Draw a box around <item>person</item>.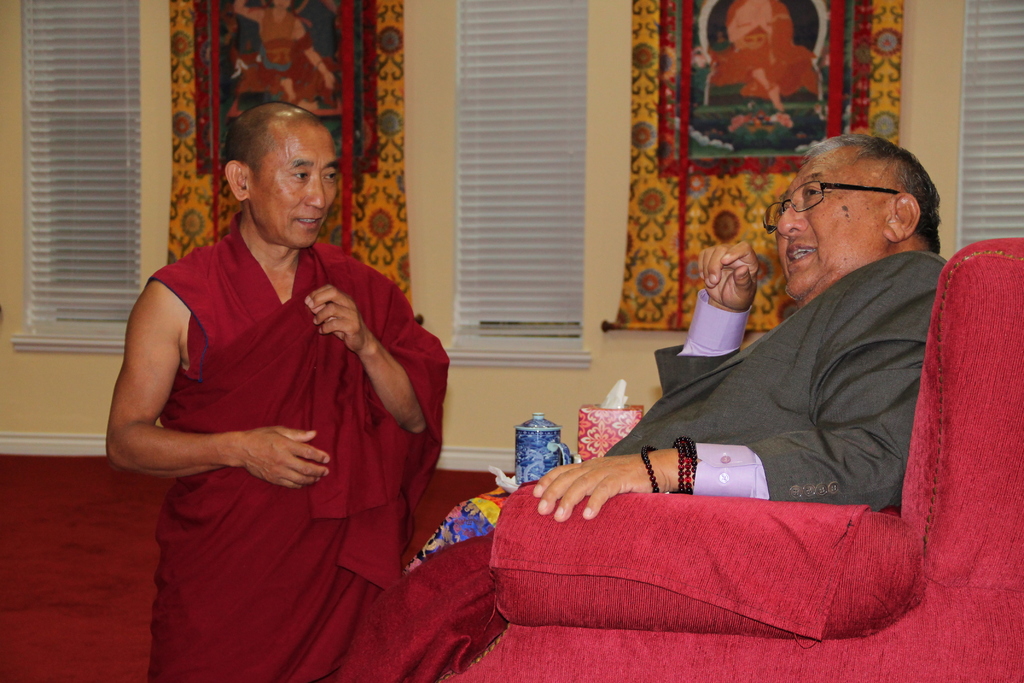
<bbox>115, 85, 454, 660</bbox>.
